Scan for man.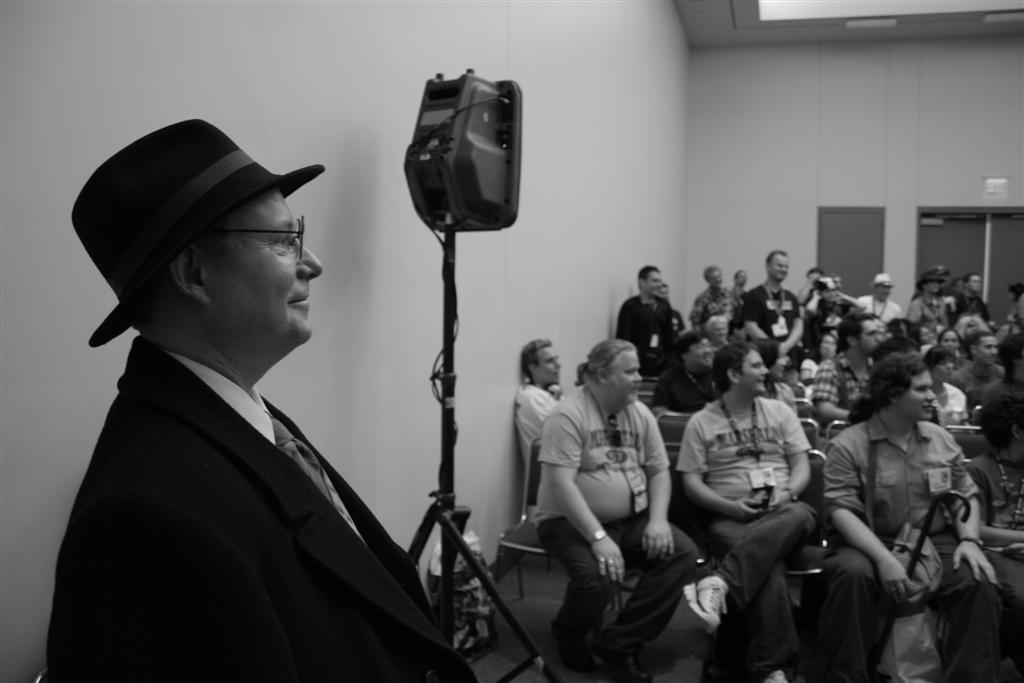
Scan result: <box>512,338,565,518</box>.
